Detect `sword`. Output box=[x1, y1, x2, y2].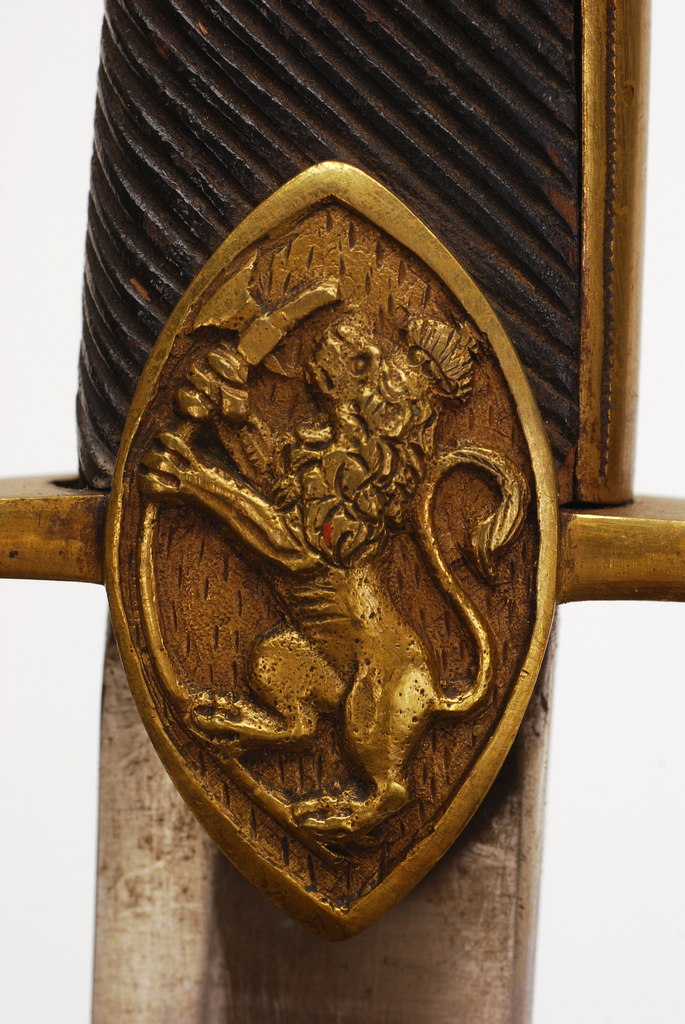
box=[0, 0, 684, 1023].
